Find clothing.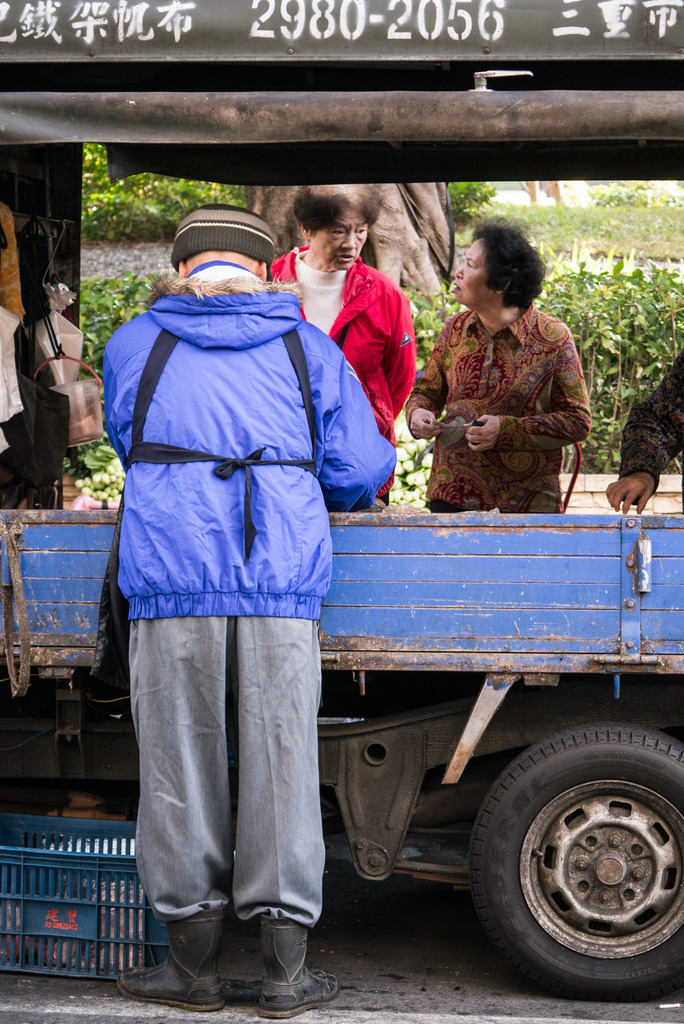
rect(405, 294, 592, 516).
